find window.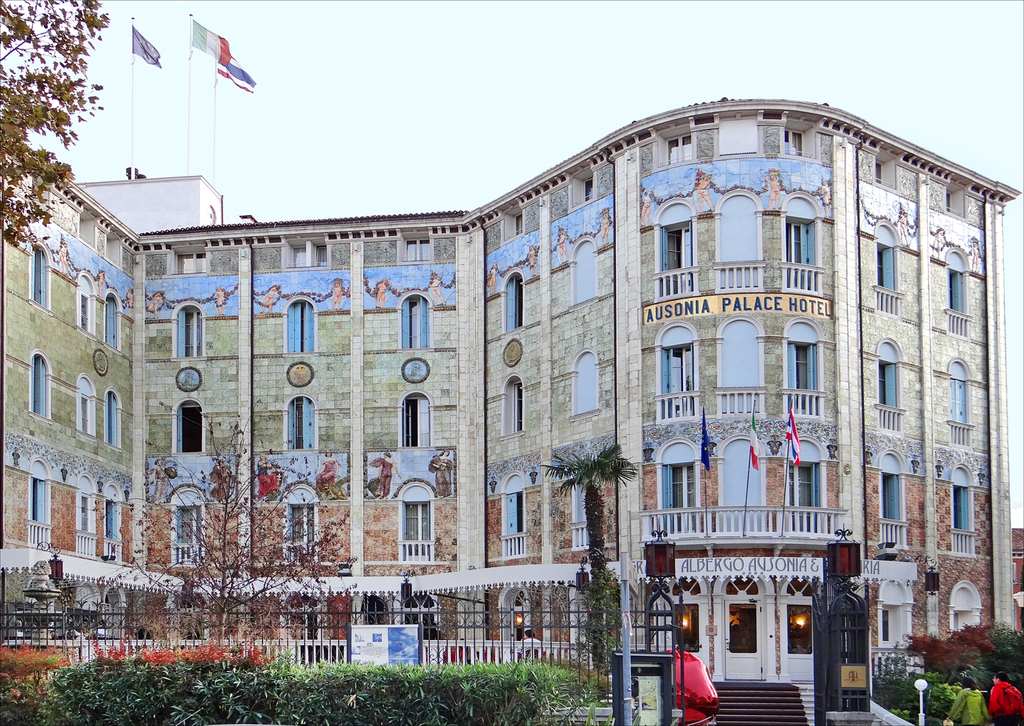
870 576 909 654.
